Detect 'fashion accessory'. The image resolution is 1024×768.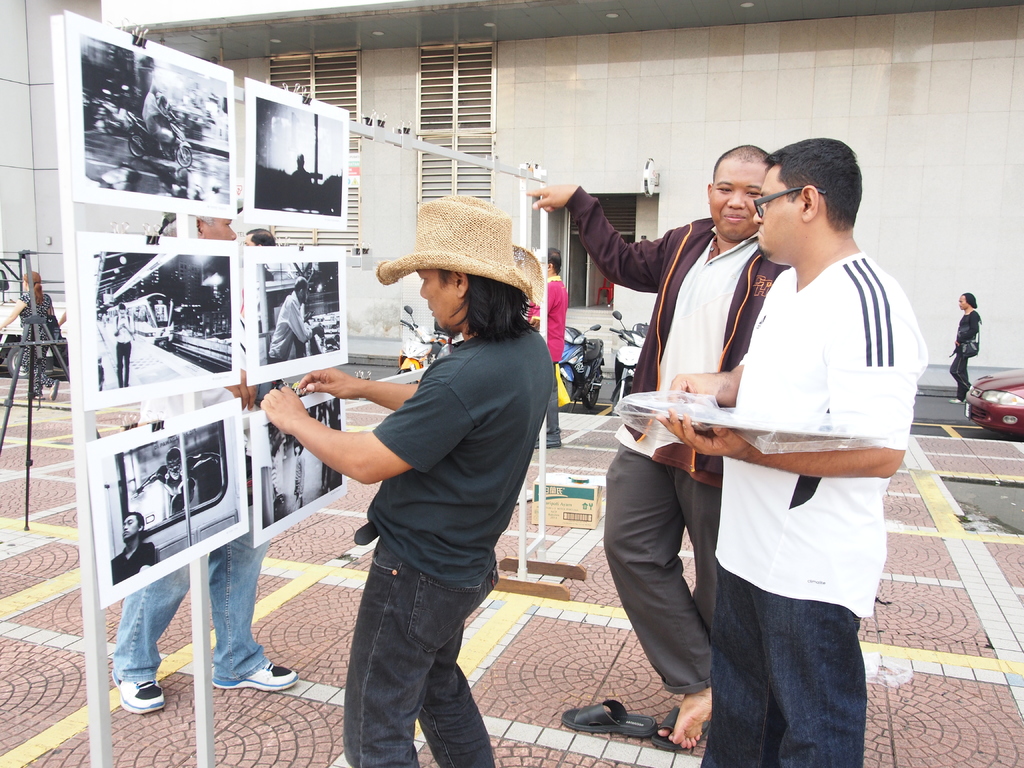
(left=214, top=658, right=299, bottom=695).
